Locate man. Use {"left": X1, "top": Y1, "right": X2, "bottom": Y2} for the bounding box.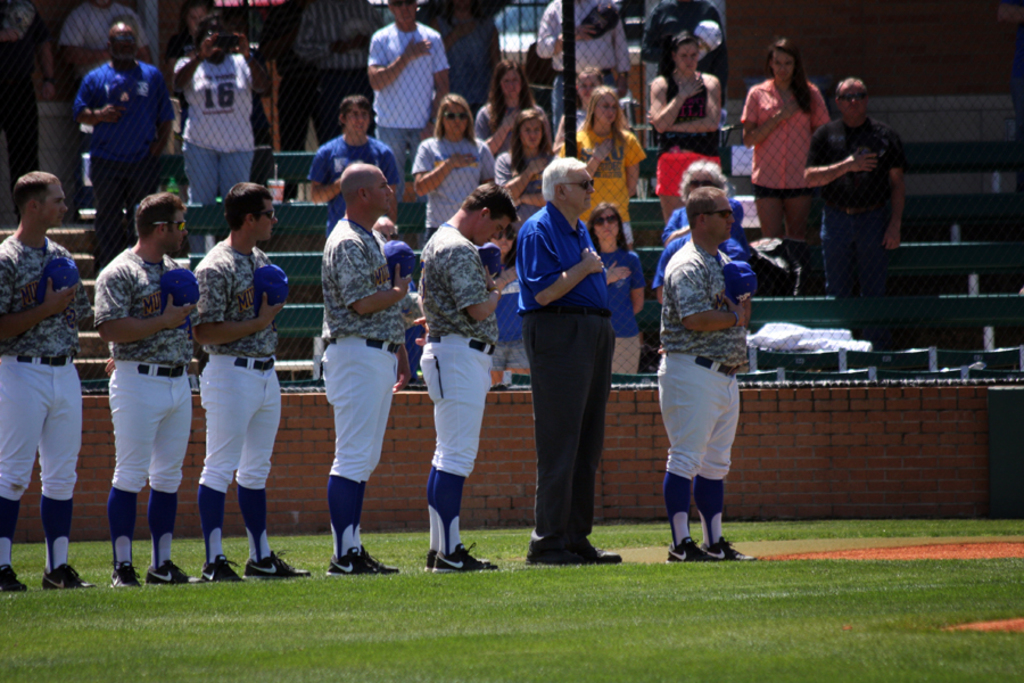
{"left": 651, "top": 158, "right": 759, "bottom": 591}.
